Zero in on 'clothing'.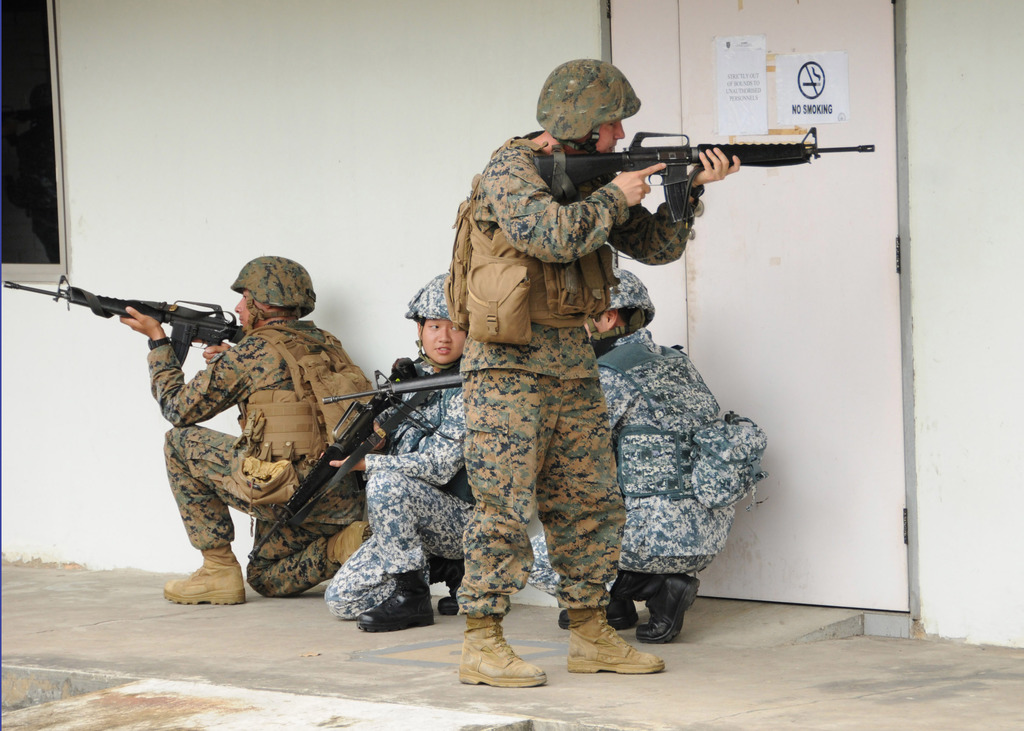
Zeroed in: x1=145, y1=318, x2=366, y2=599.
